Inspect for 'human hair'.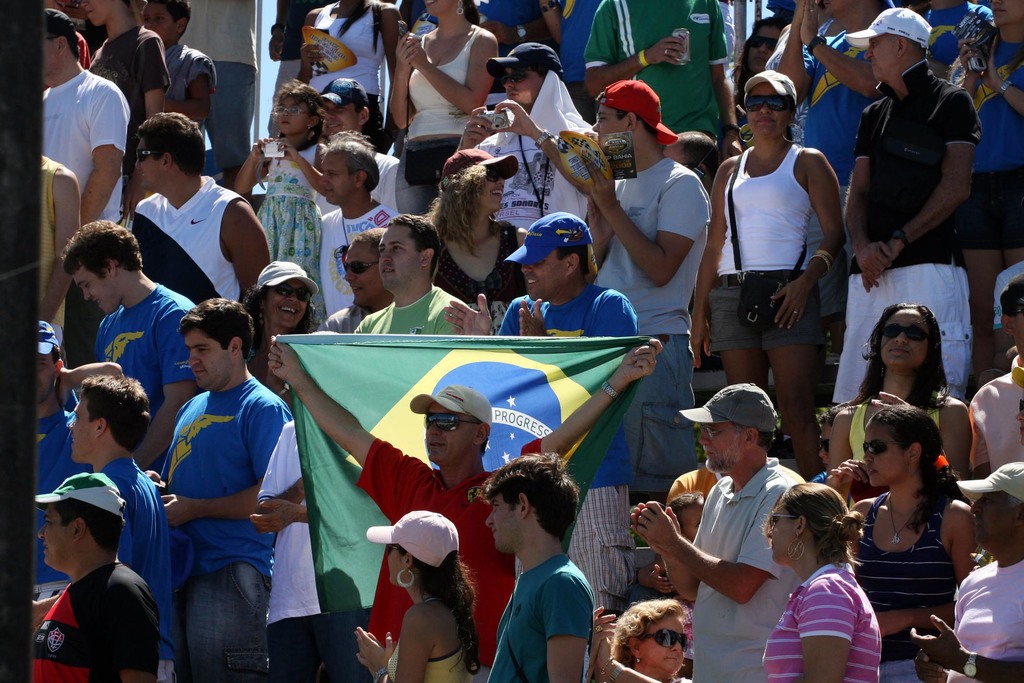
Inspection: box=[522, 63, 556, 83].
